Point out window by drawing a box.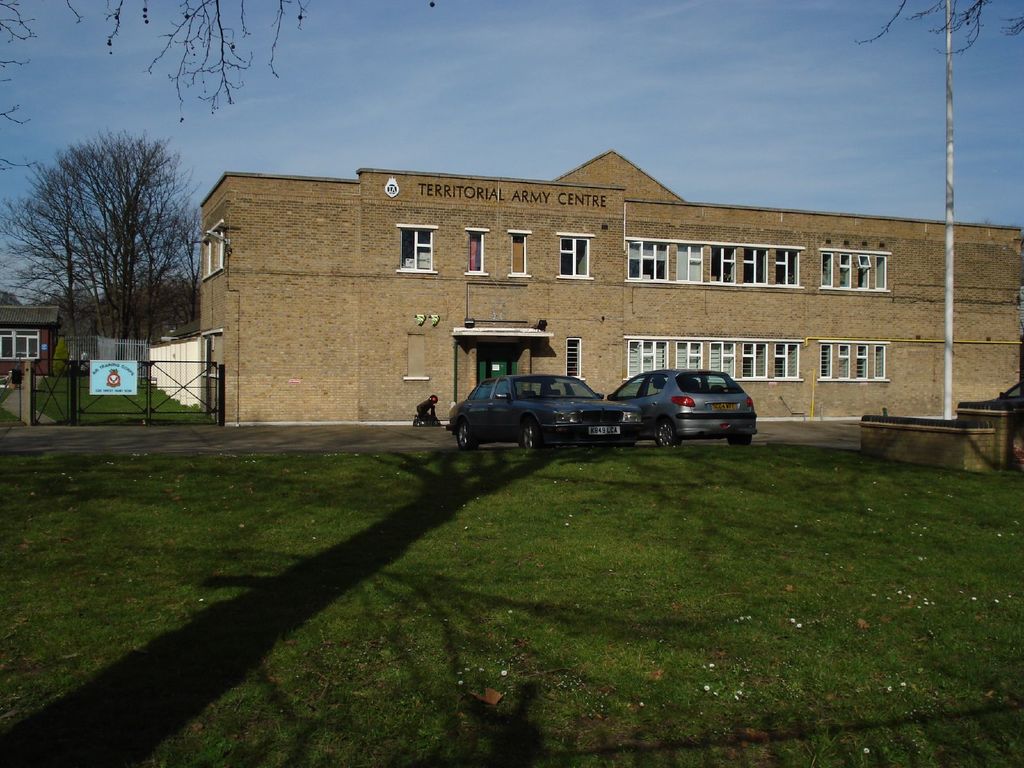
left=628, top=339, right=668, bottom=380.
